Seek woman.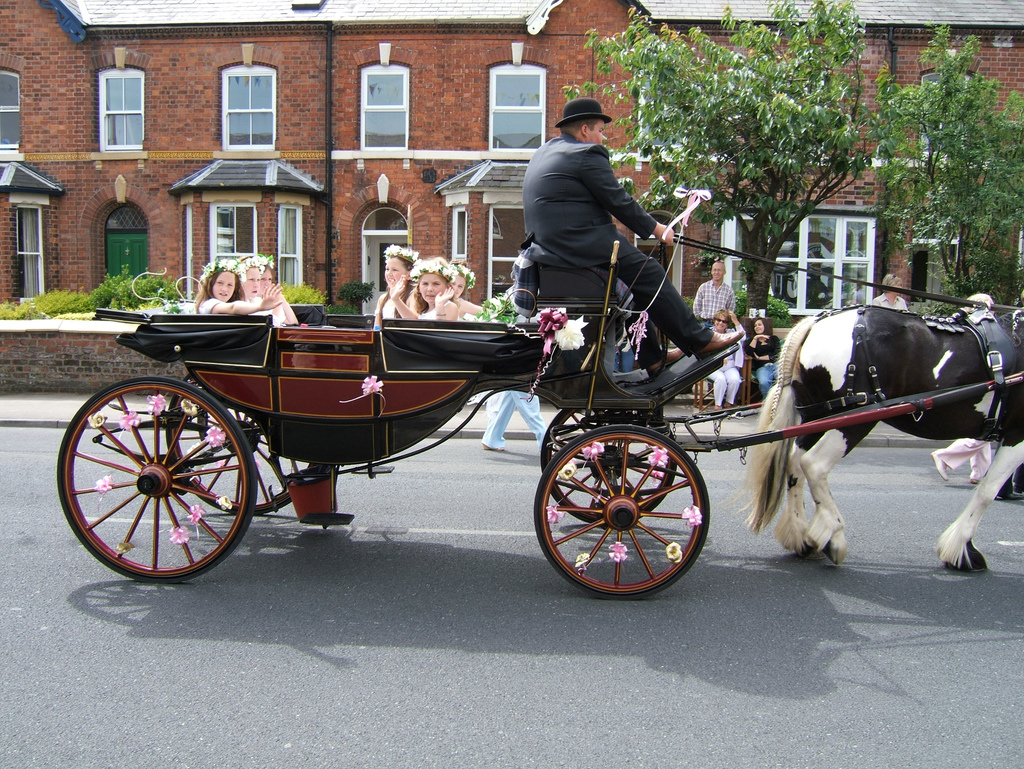
699:307:741:409.
